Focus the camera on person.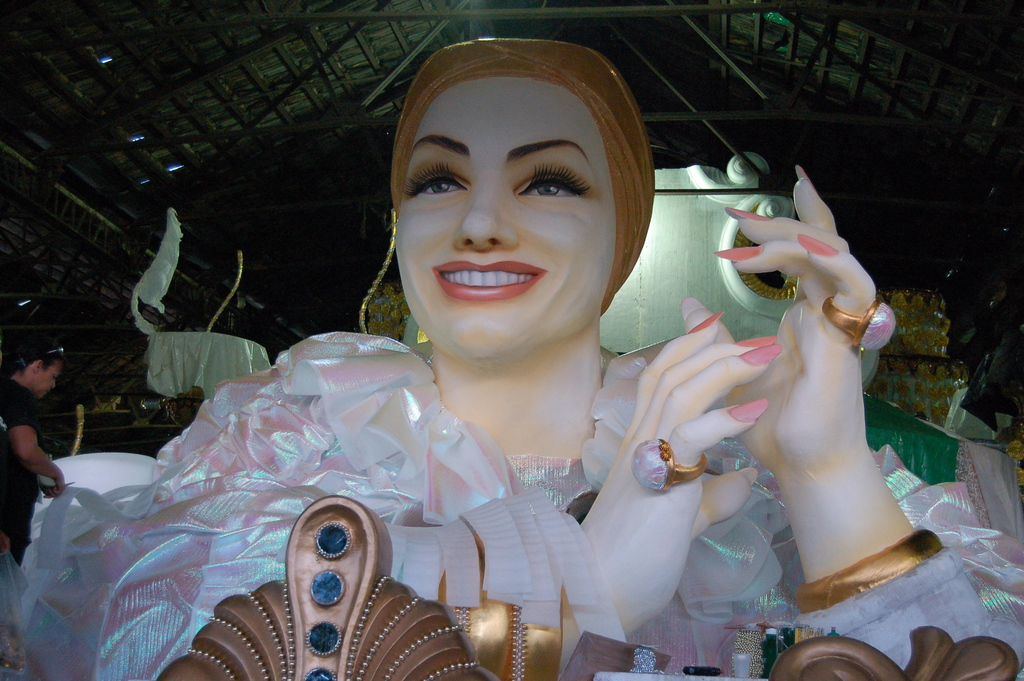
Focus region: rect(0, 35, 1023, 680).
